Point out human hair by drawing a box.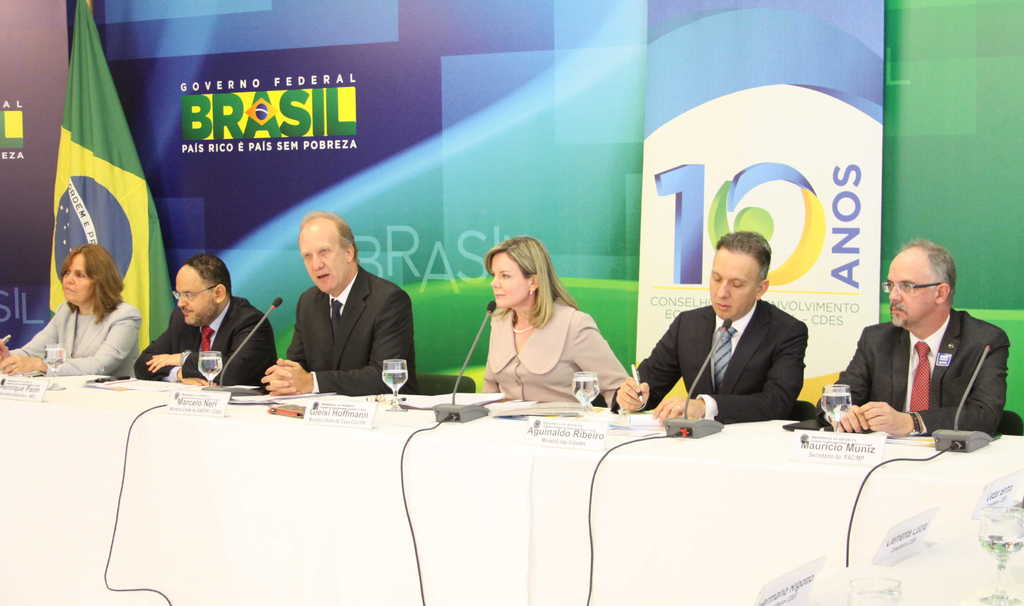
[715,227,771,282].
